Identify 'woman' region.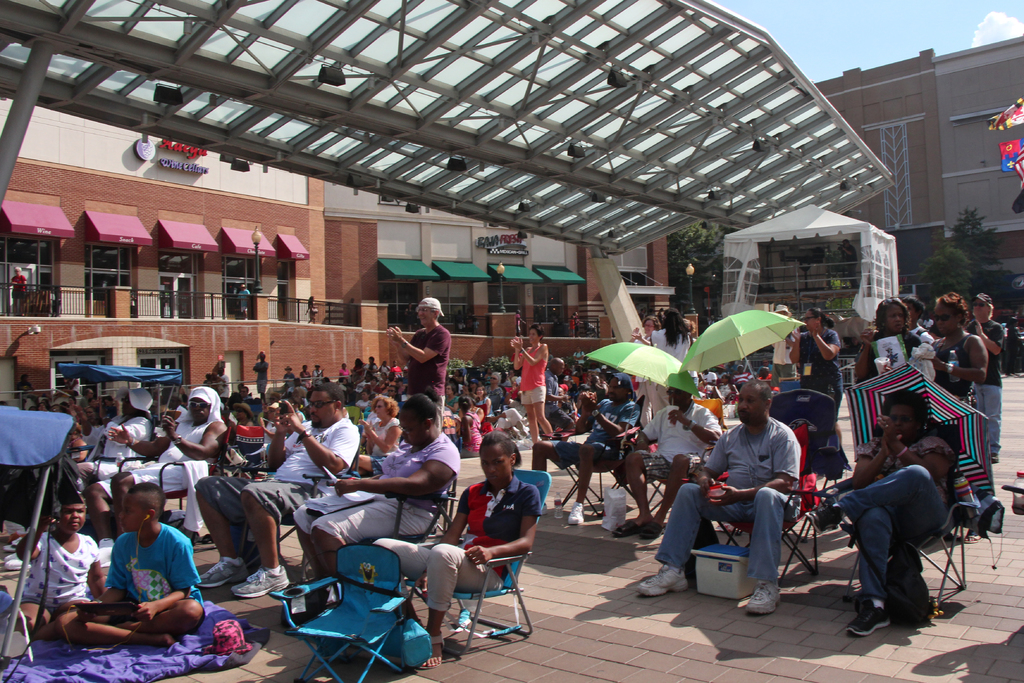
Region: l=636, t=311, r=666, b=436.
